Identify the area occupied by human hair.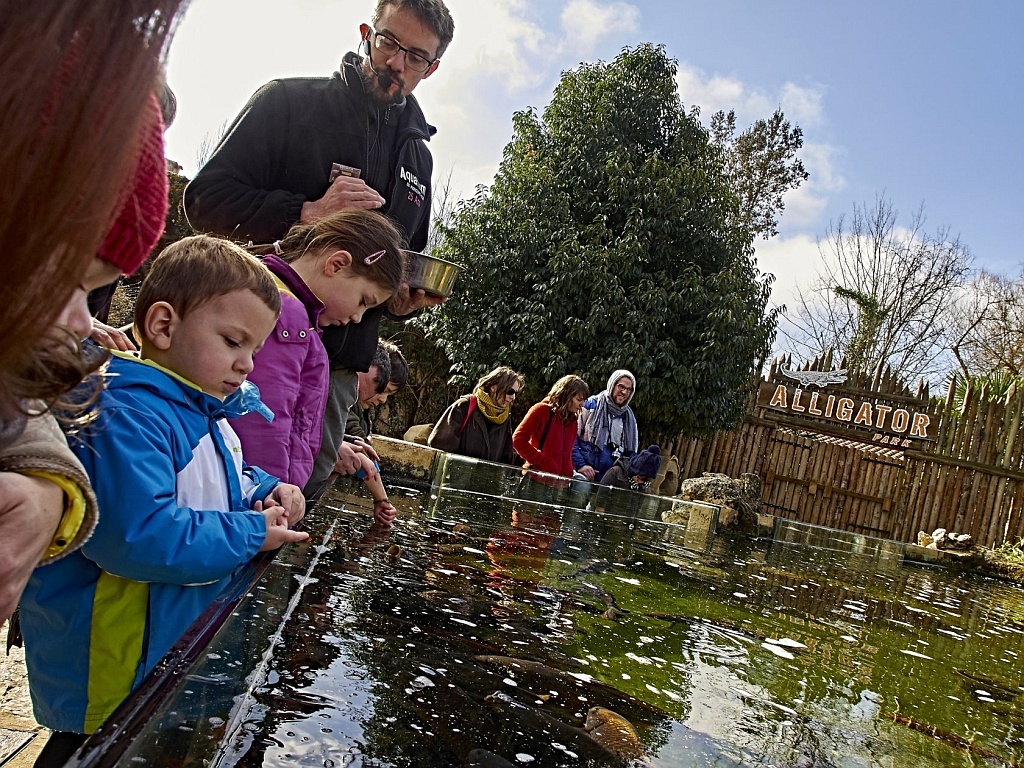
Area: bbox=[245, 205, 410, 302].
